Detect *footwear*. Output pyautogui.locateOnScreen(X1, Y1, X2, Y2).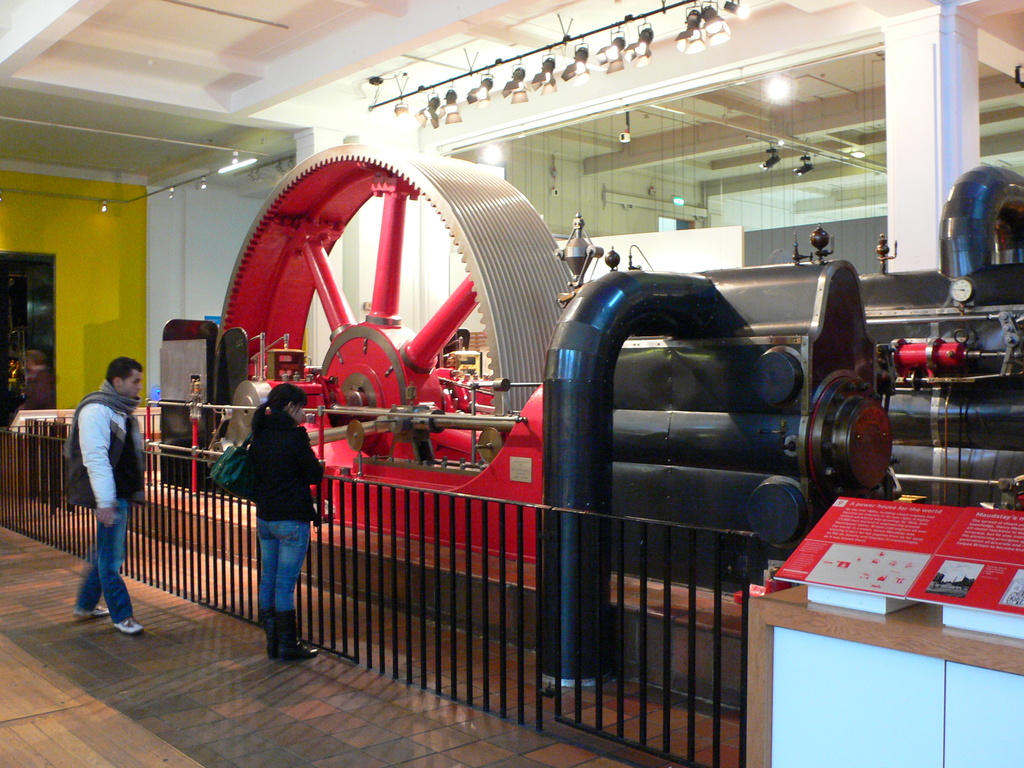
pyautogui.locateOnScreen(281, 612, 312, 660).
